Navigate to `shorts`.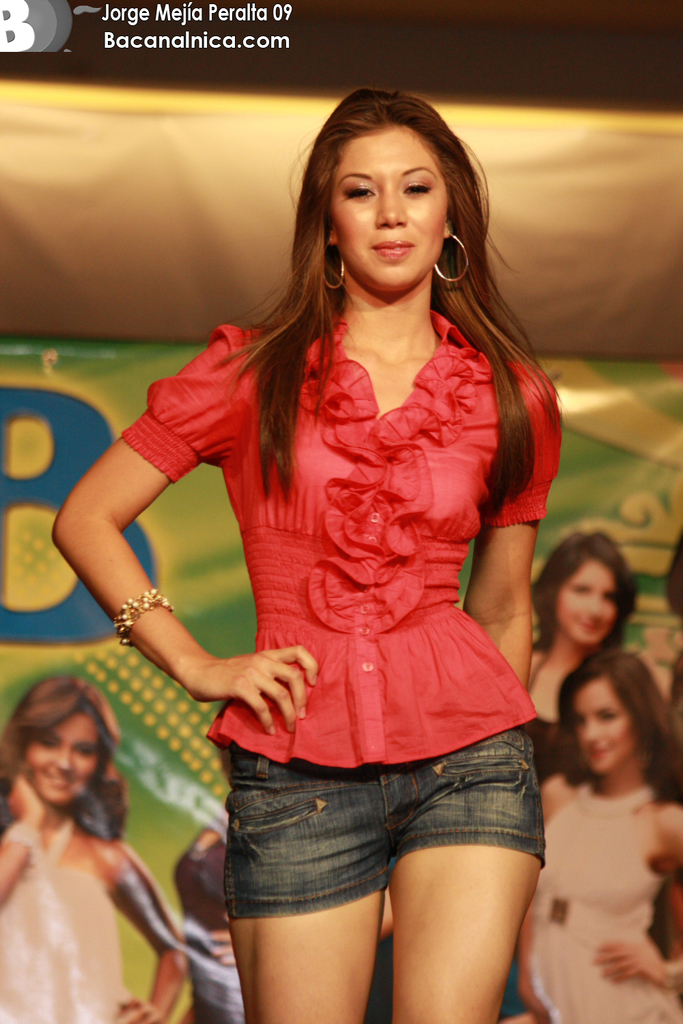
Navigation target: 216/674/553/939.
